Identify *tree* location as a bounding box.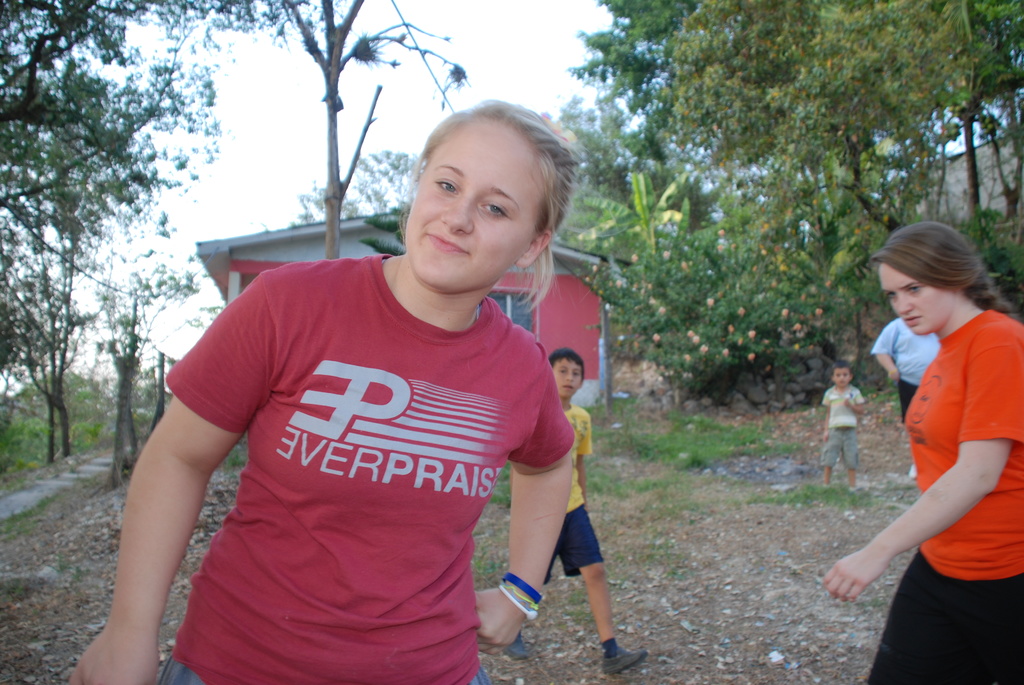
bbox=[770, 141, 883, 357].
